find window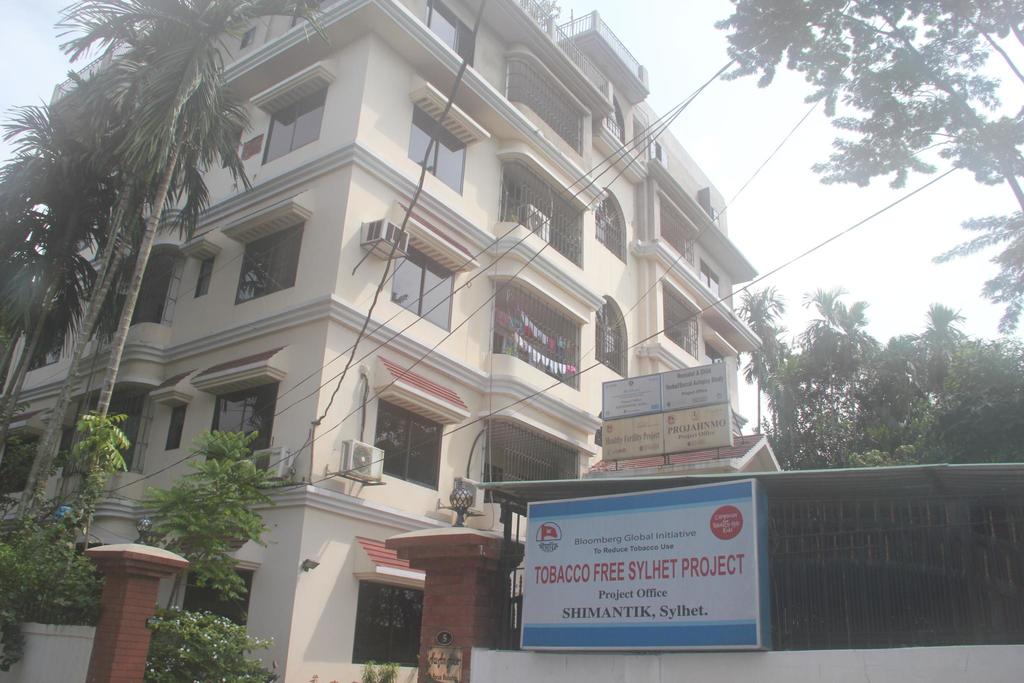
x1=33, y1=308, x2=68, y2=370
